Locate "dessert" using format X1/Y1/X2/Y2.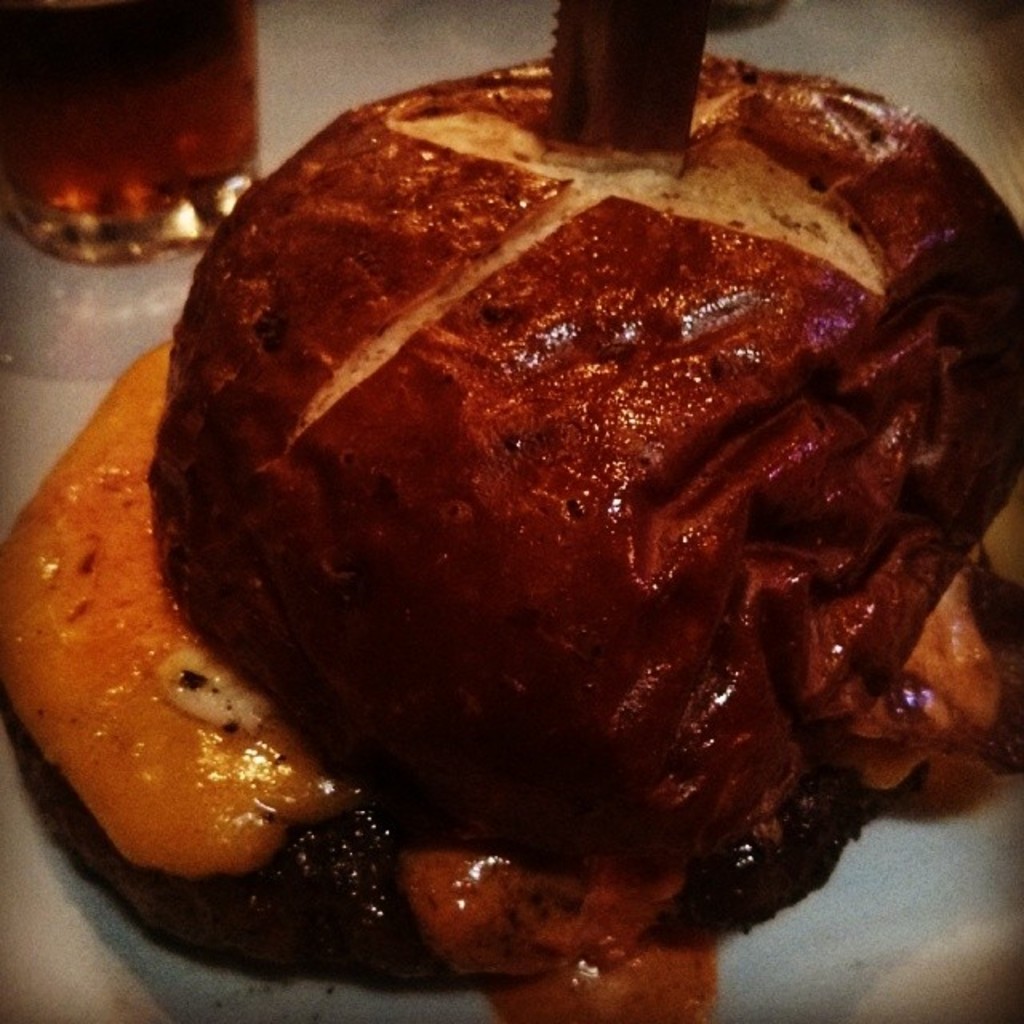
0/318/677/962.
